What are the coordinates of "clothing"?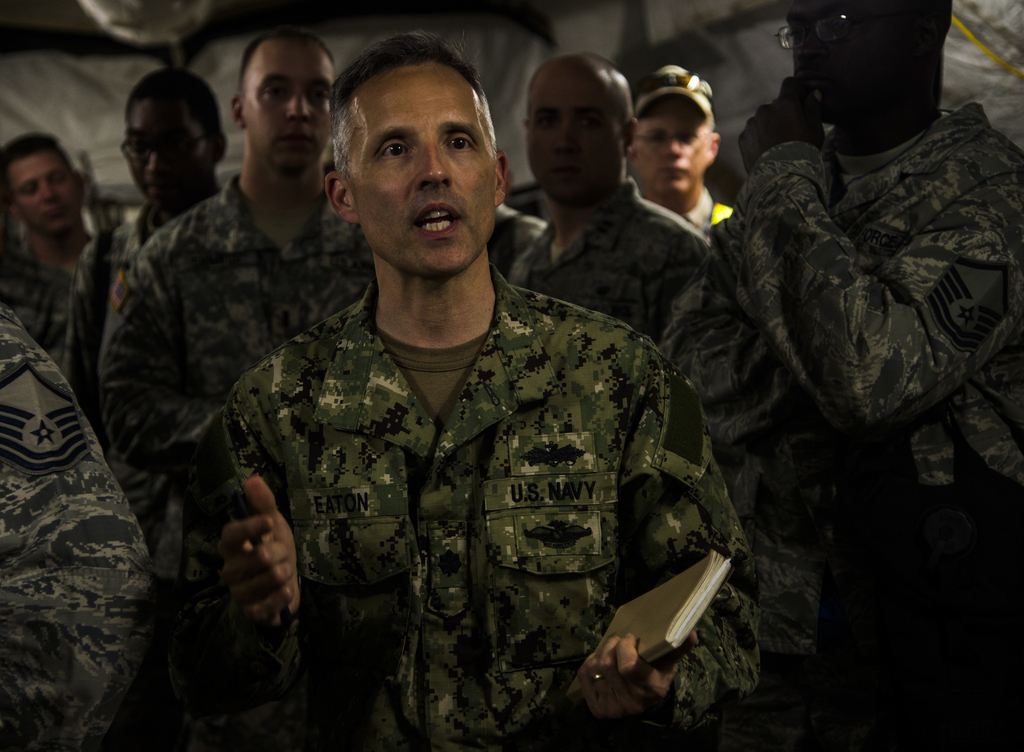
region(71, 182, 227, 412).
